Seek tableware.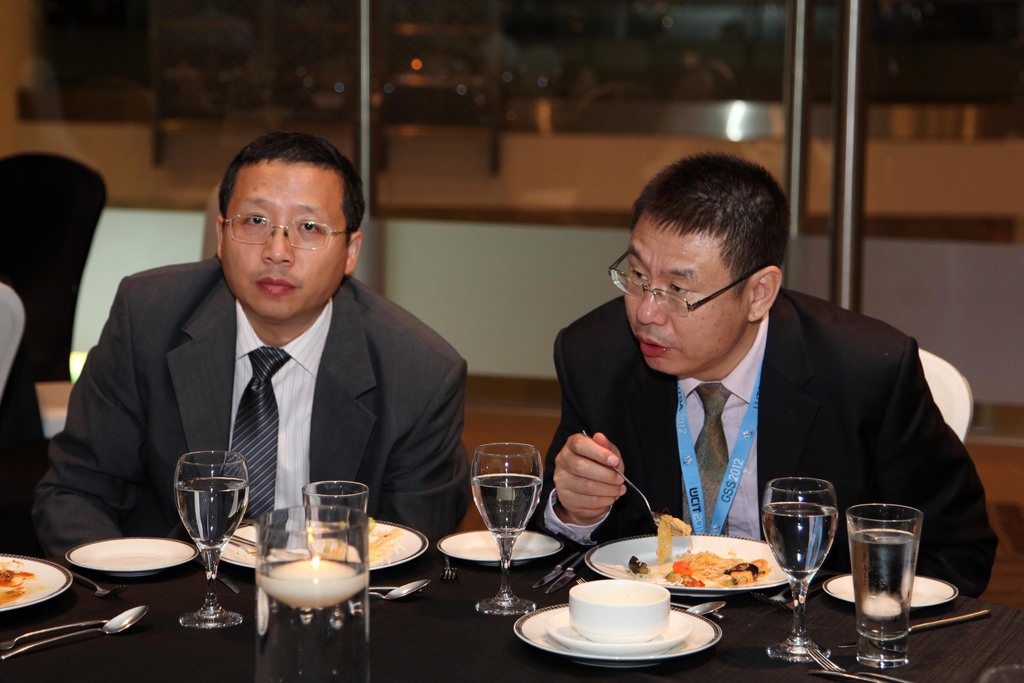
{"left": 758, "top": 475, "right": 840, "bottom": 667}.
